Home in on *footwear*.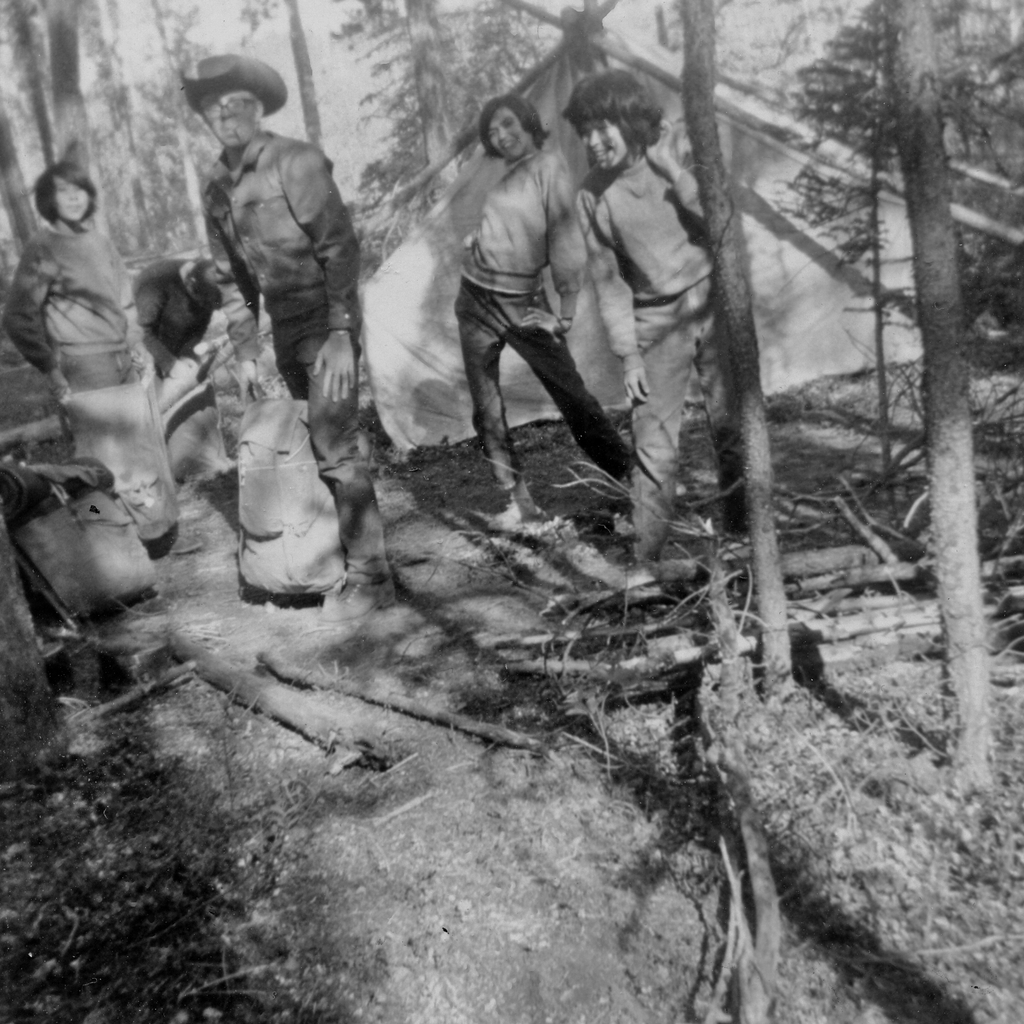
Homed in at bbox(468, 474, 536, 535).
